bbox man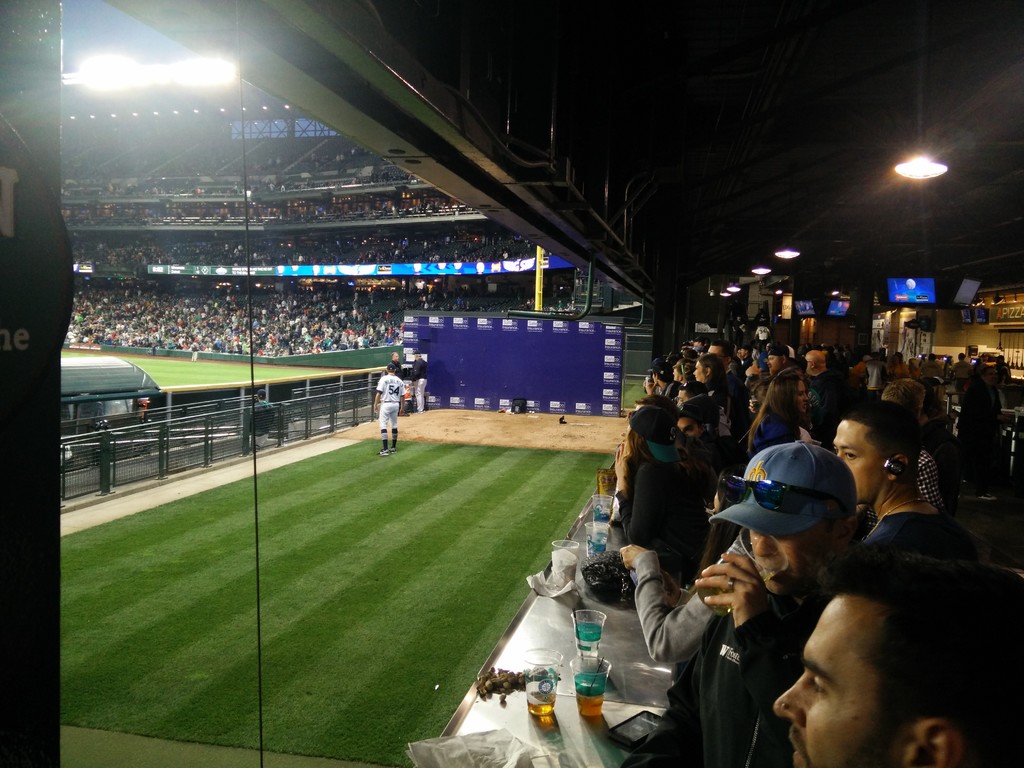
region(628, 442, 862, 767)
